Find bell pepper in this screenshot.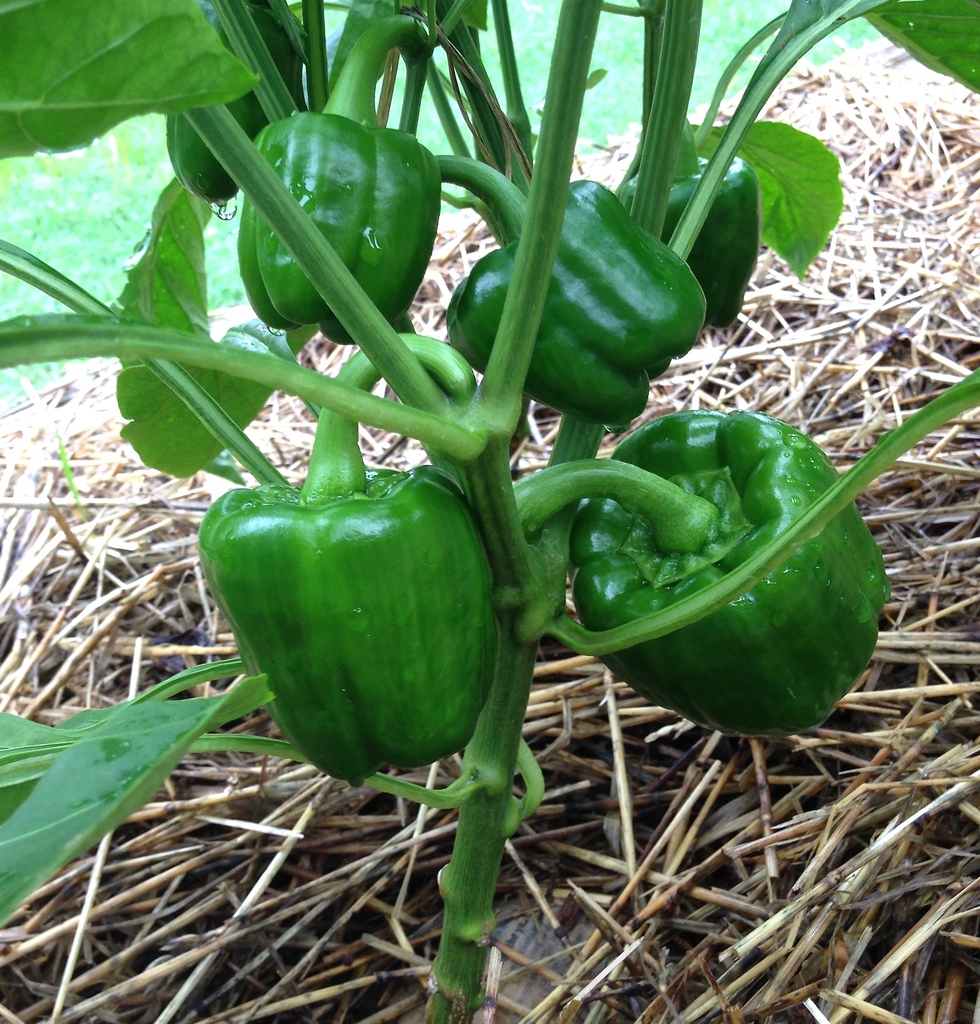
The bounding box for bell pepper is 165, 6, 312, 195.
